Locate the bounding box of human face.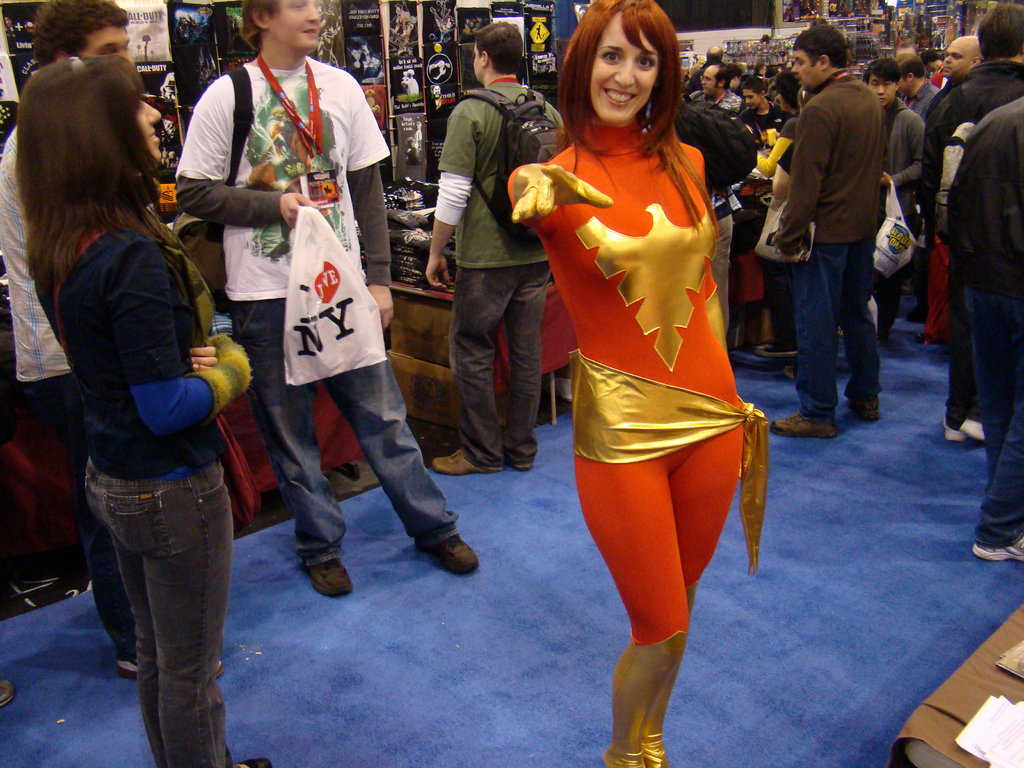
Bounding box: <region>942, 40, 972, 80</region>.
